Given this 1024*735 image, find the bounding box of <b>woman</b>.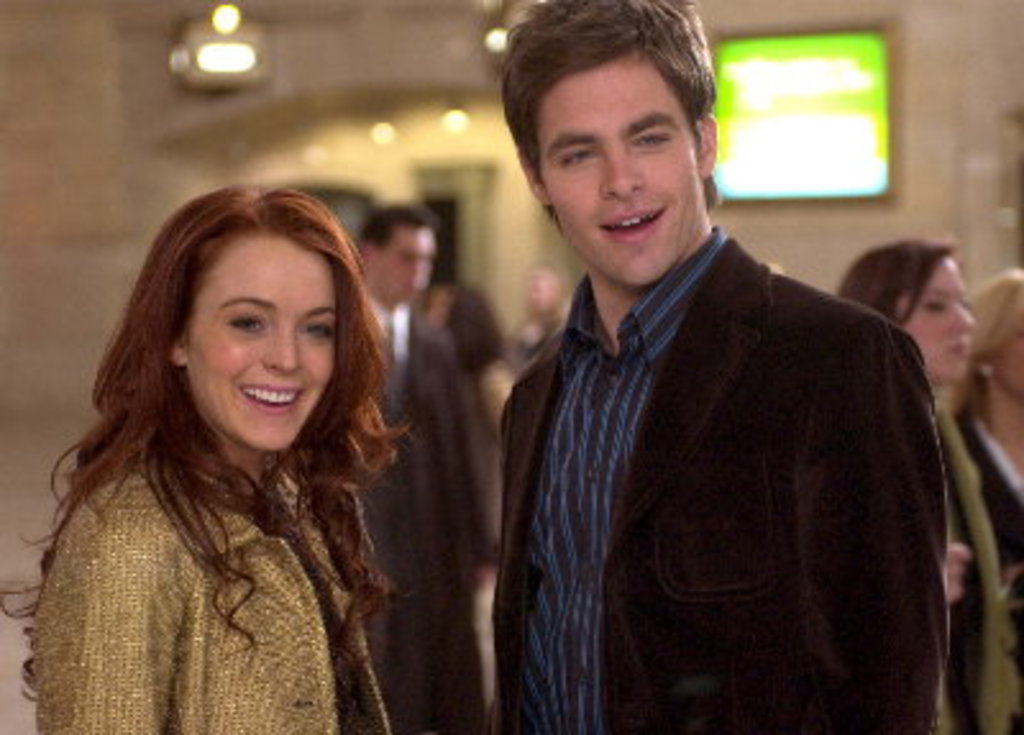
[18, 164, 453, 722].
